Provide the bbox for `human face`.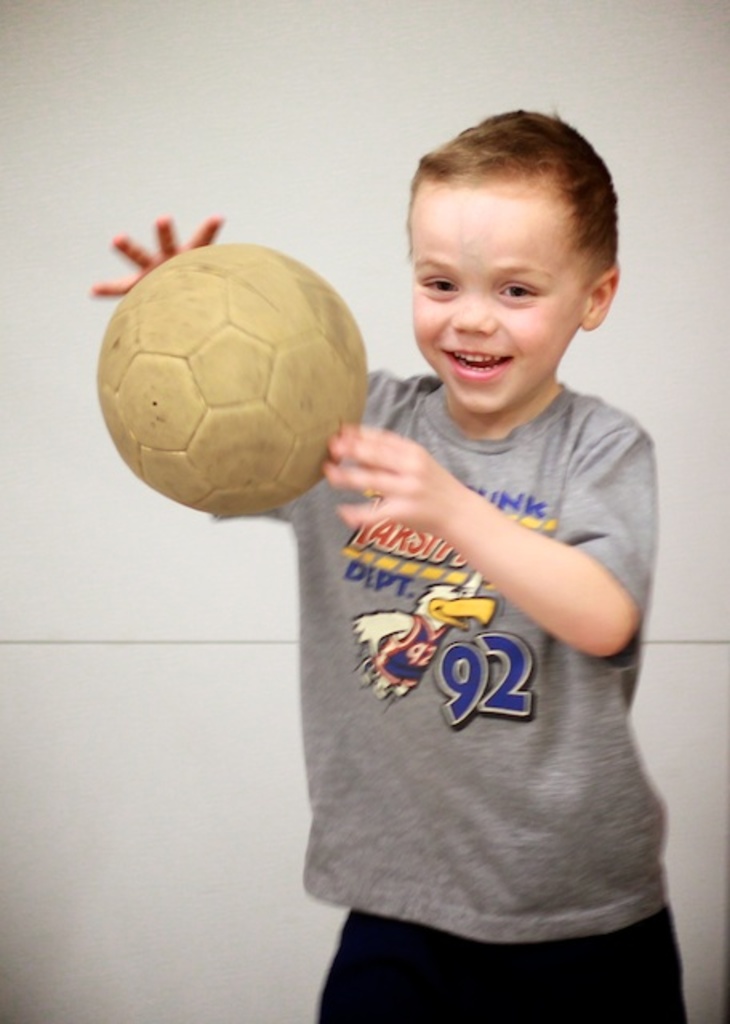
410, 173, 575, 408.
